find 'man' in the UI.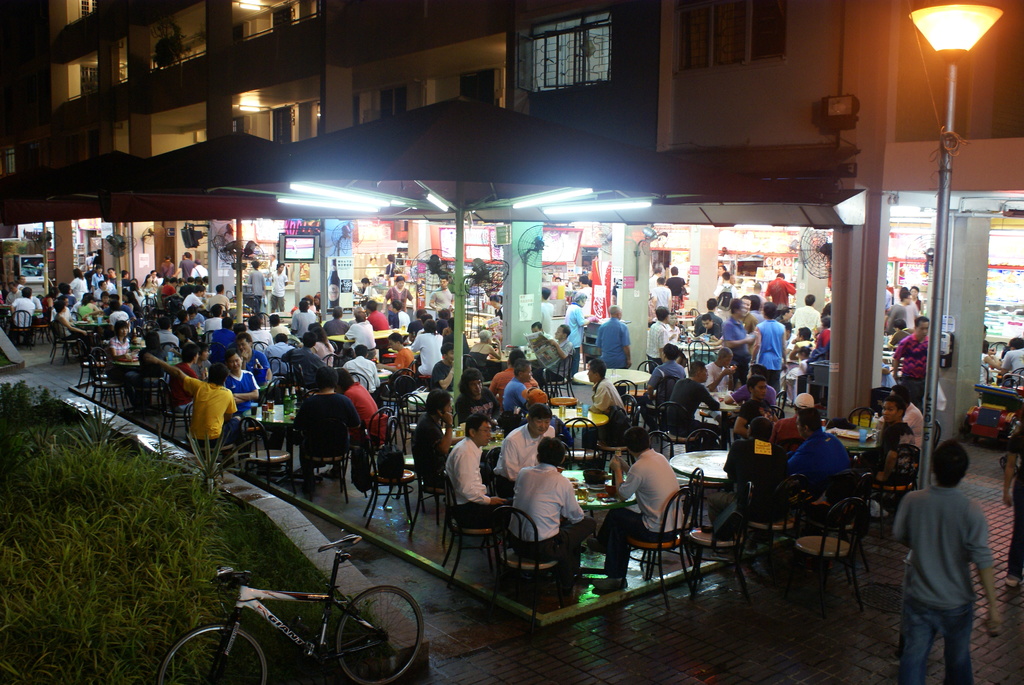
UI element at bbox=(434, 343, 458, 395).
